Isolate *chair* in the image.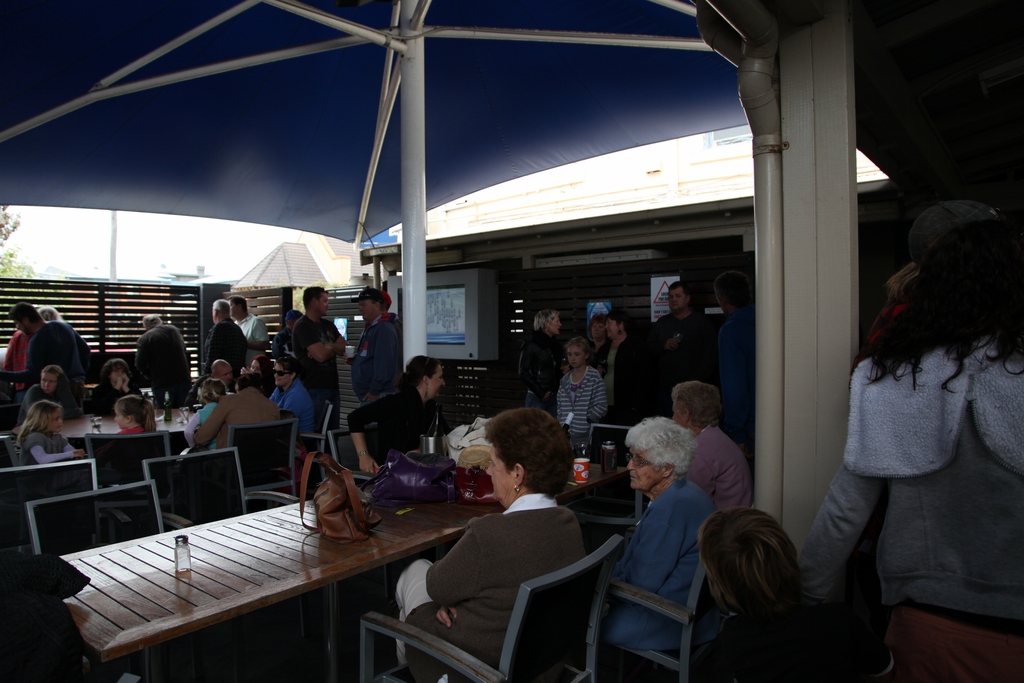
Isolated region: [left=147, top=444, right=307, bottom=537].
